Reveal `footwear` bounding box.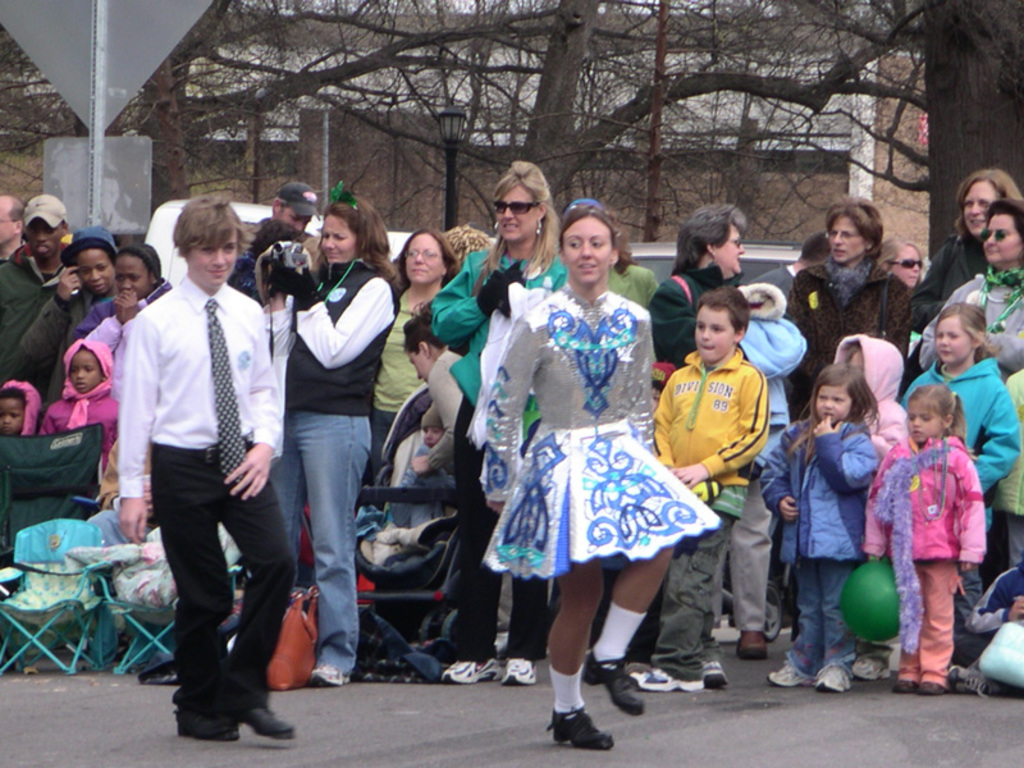
Revealed: l=547, t=707, r=620, b=751.
